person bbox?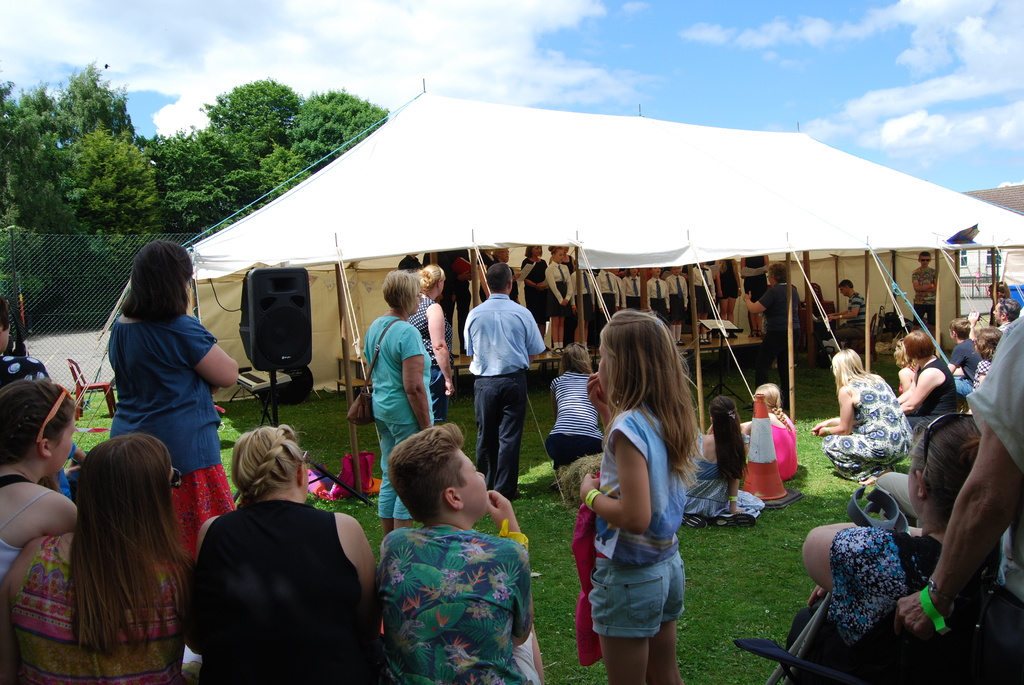
pyautogui.locateOnScreen(572, 311, 711, 684)
